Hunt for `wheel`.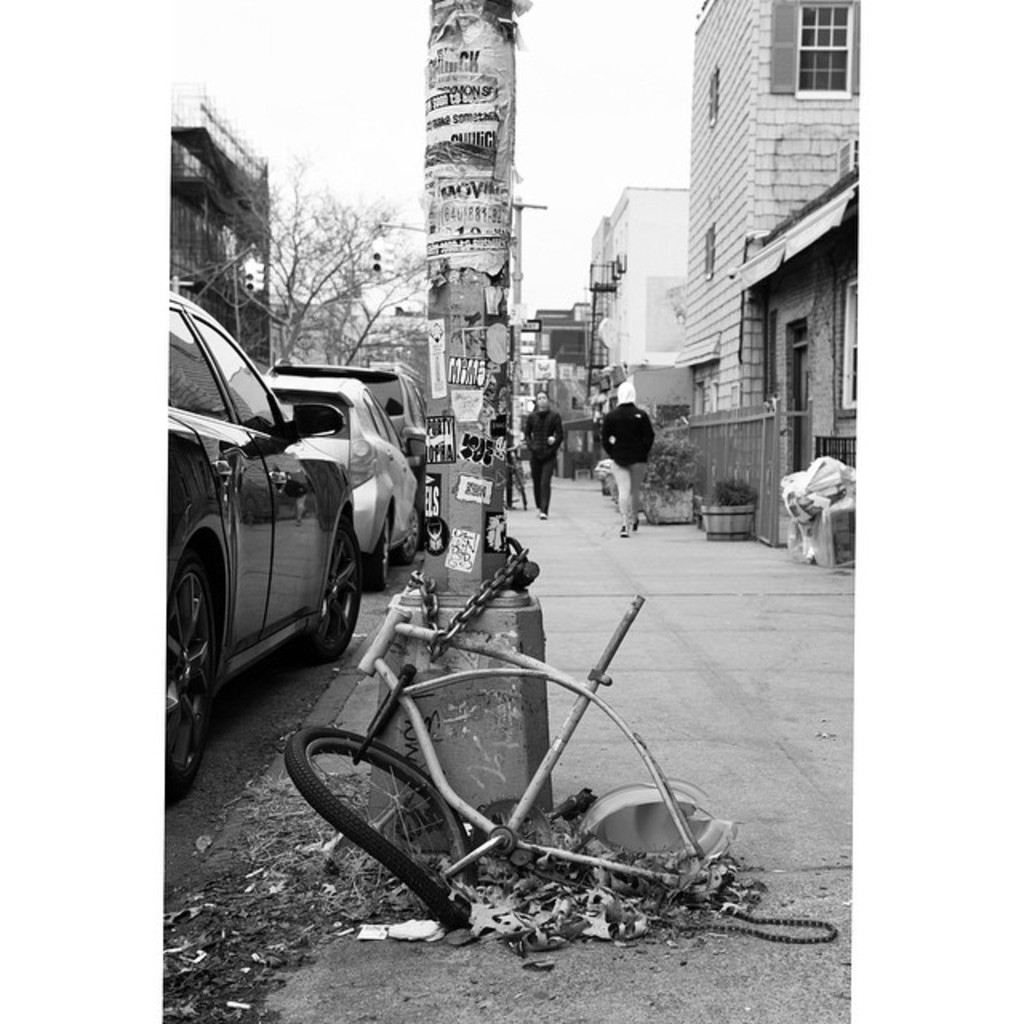
Hunted down at l=283, t=730, r=472, b=930.
